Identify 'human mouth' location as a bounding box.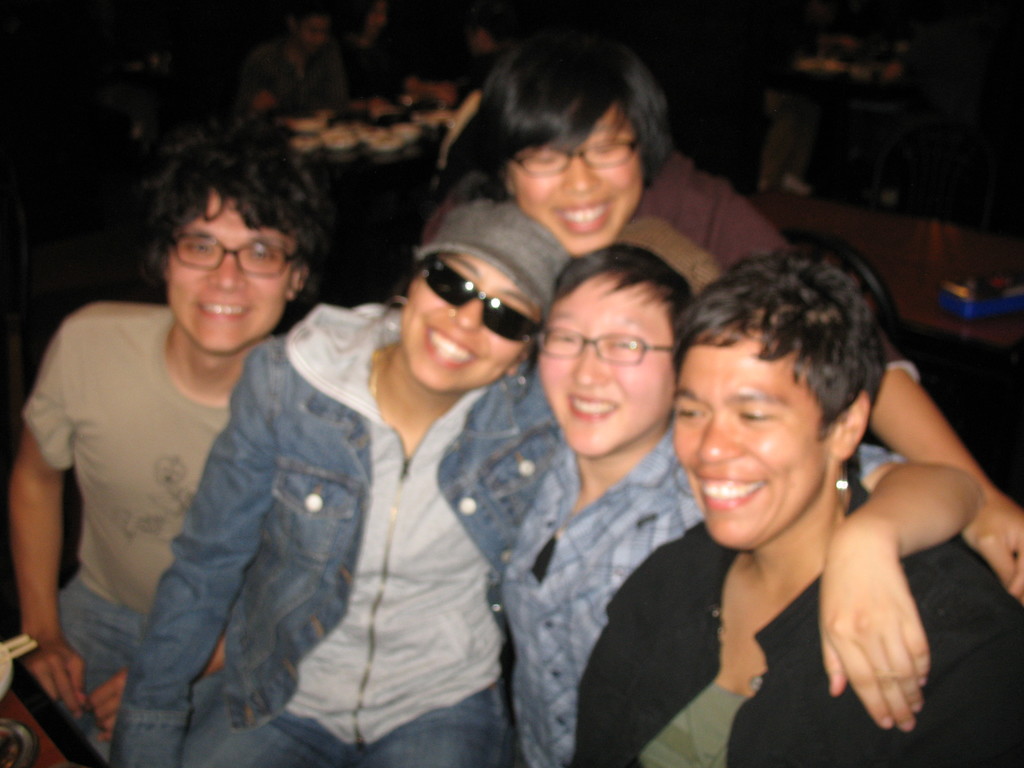
(x1=561, y1=388, x2=620, y2=420).
